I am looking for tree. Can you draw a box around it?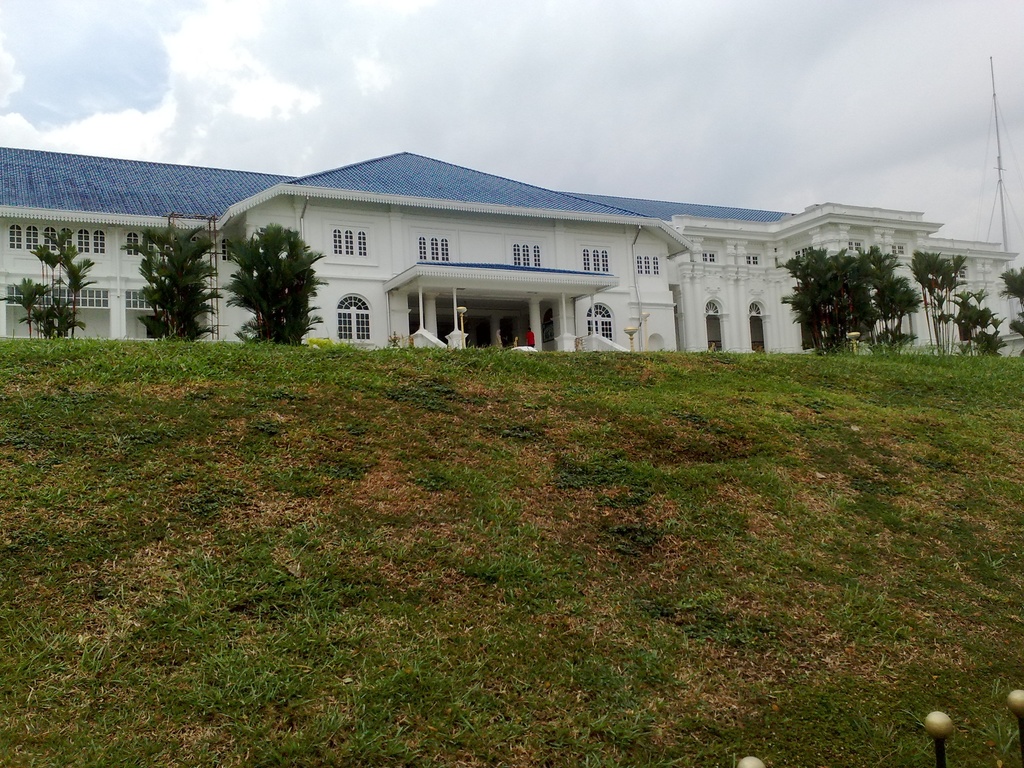
Sure, the bounding box is {"left": 863, "top": 243, "right": 924, "bottom": 341}.
